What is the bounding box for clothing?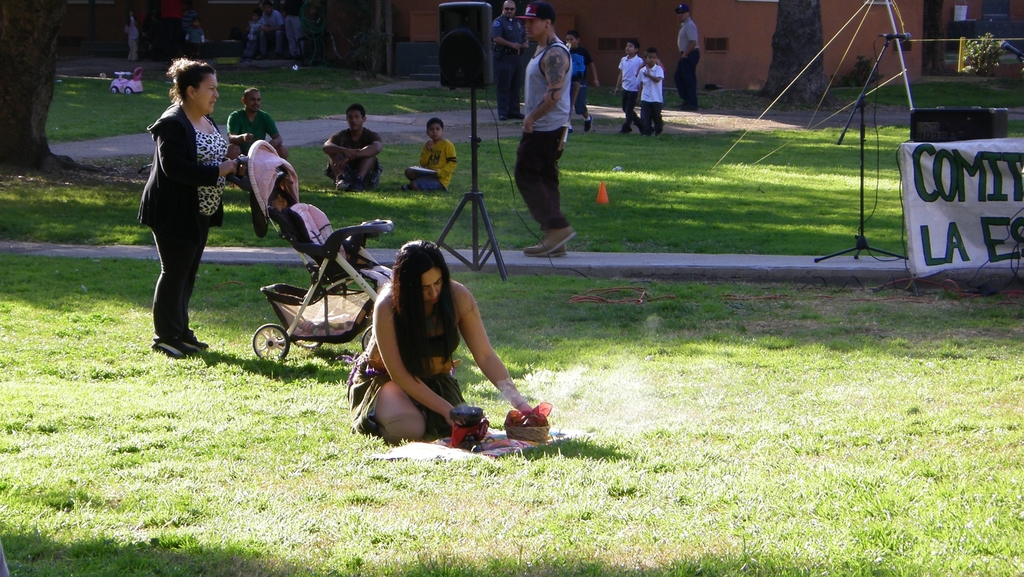
Rect(355, 328, 478, 439).
